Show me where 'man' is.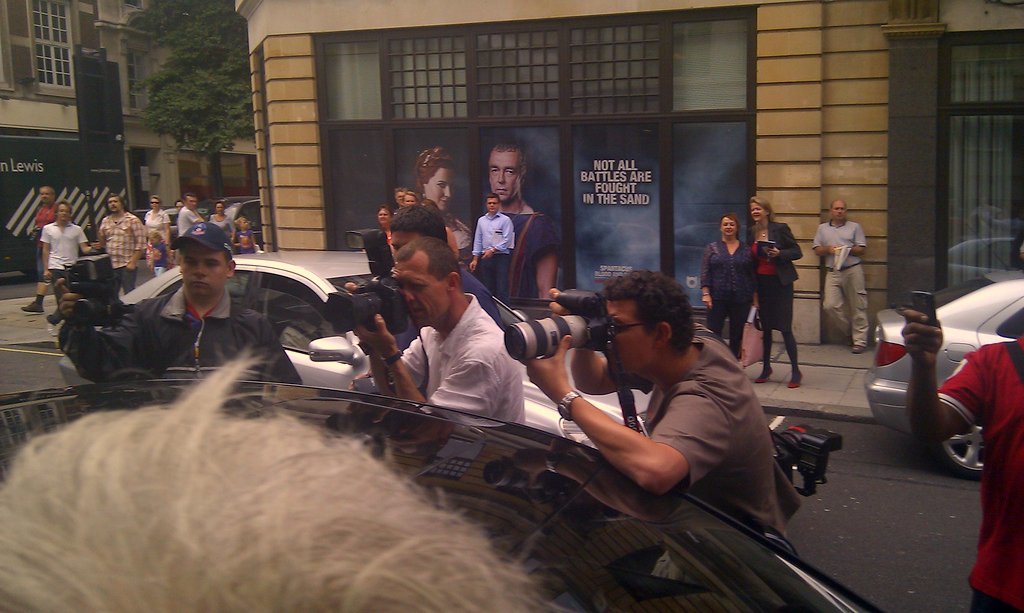
'man' is at {"x1": 898, "y1": 303, "x2": 1023, "y2": 610}.
